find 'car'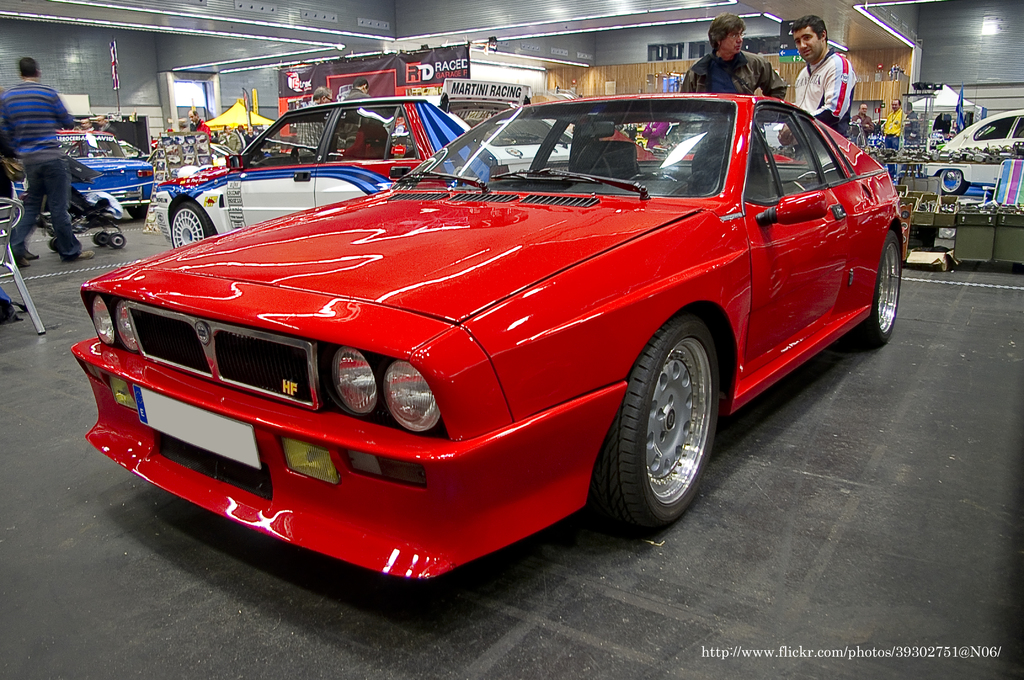
x1=10 y1=124 x2=159 y2=224
